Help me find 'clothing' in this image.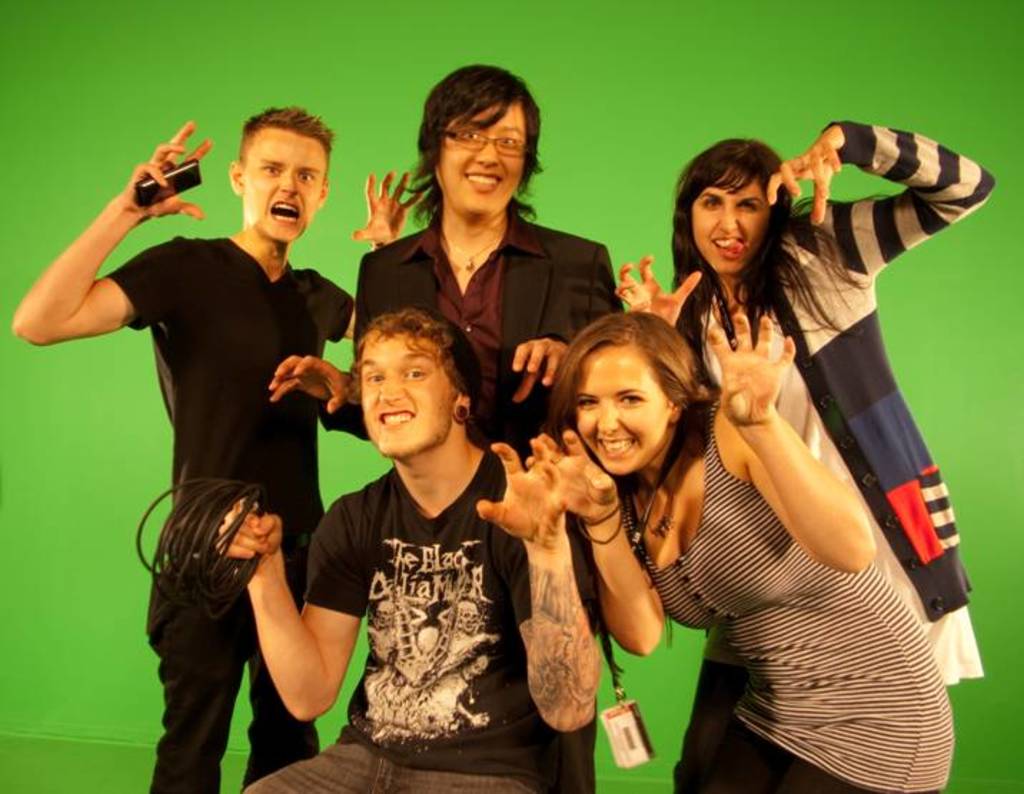
Found it: 682 124 985 725.
